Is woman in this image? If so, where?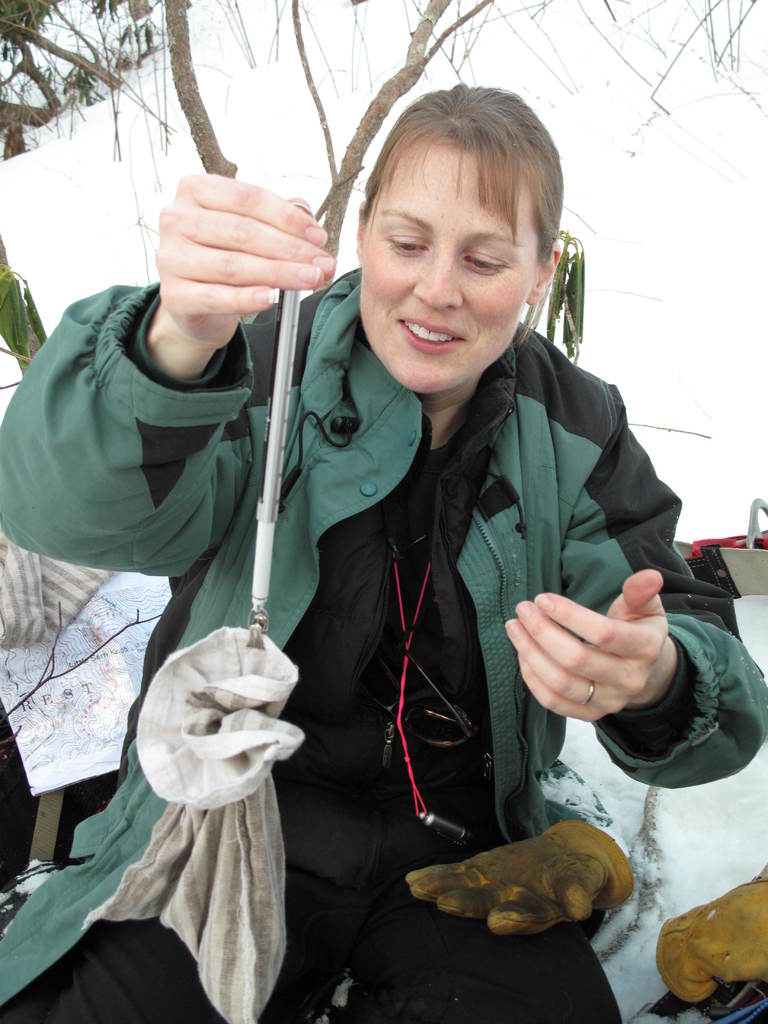
Yes, at 0, 82, 767, 1023.
